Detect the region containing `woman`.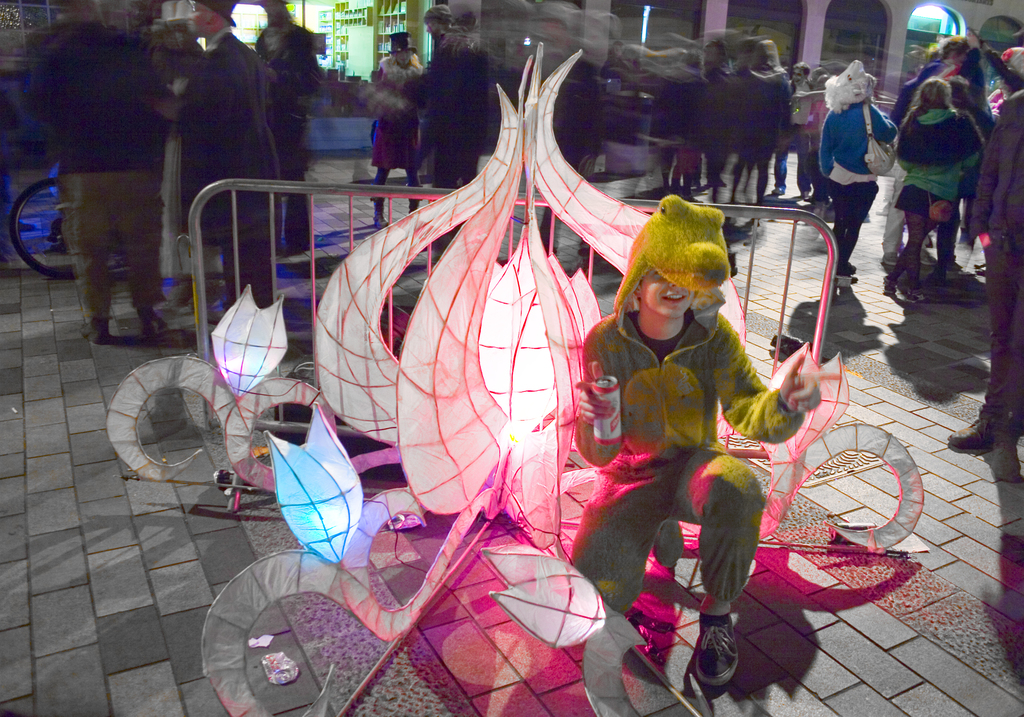
379 33 414 244.
